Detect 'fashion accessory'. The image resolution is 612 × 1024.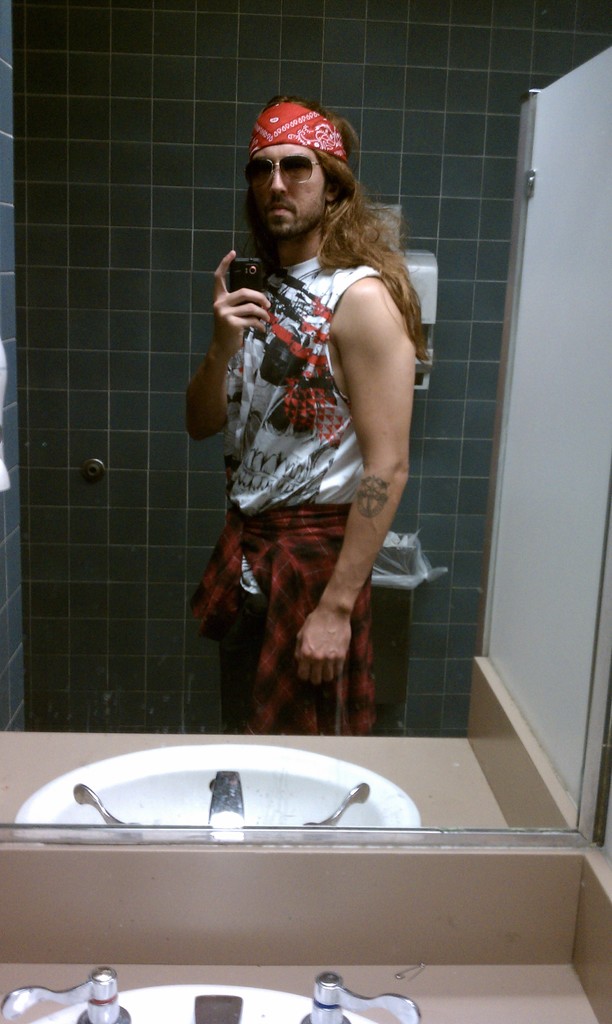
<region>244, 153, 325, 189</region>.
